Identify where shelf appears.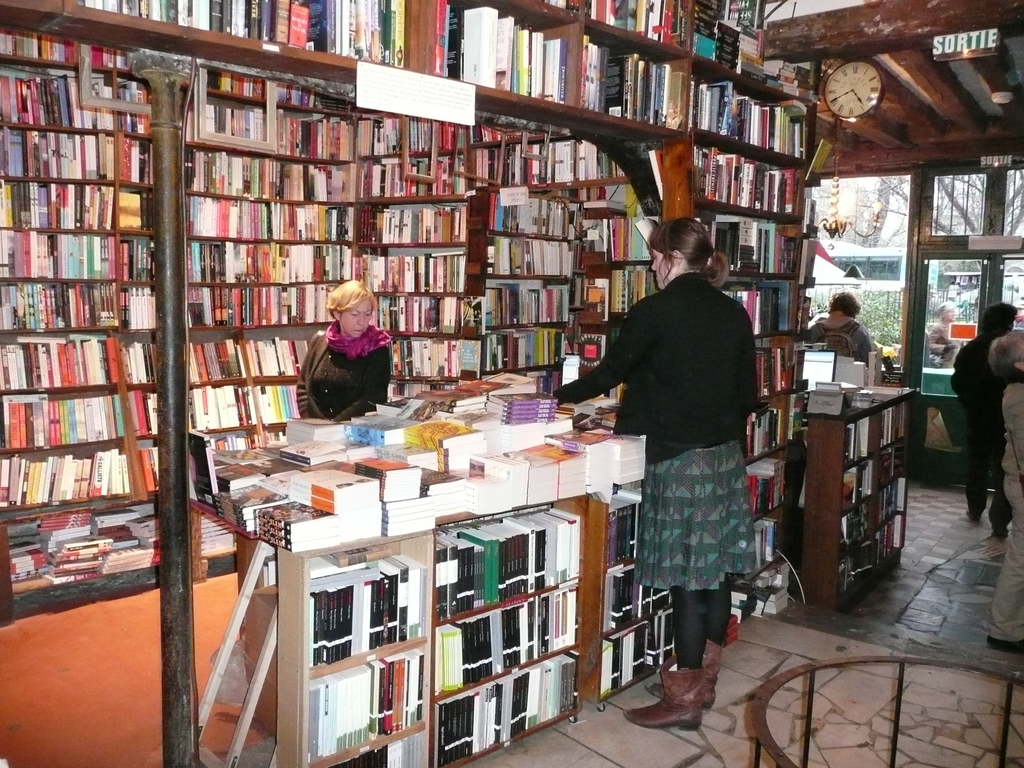
Appears at [x1=433, y1=589, x2=579, y2=692].
